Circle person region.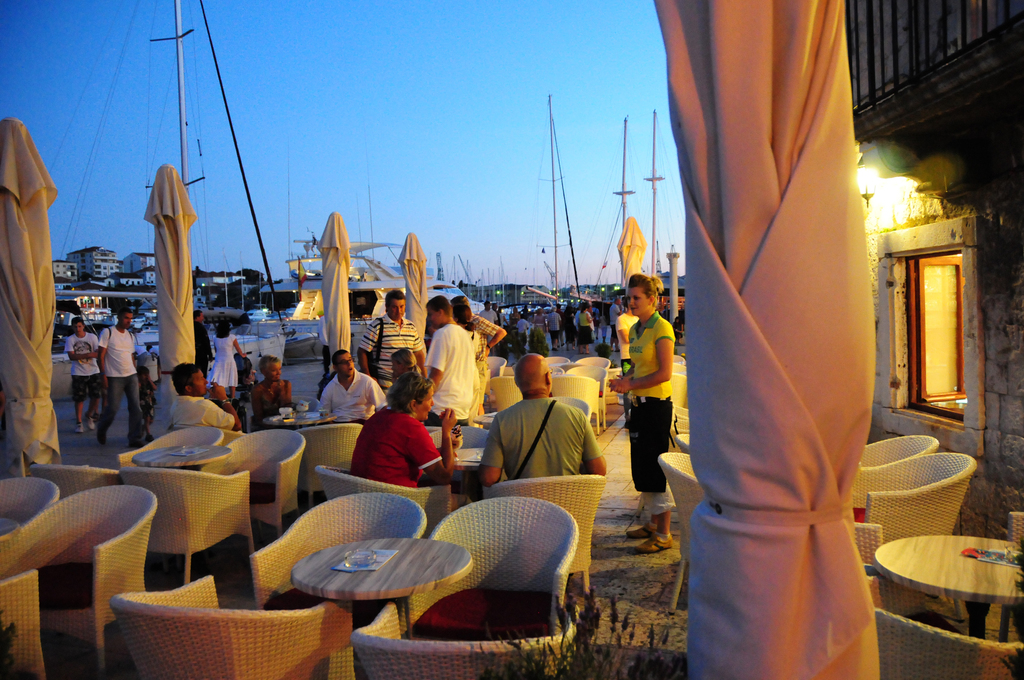
Region: <region>608, 275, 676, 554</region>.
